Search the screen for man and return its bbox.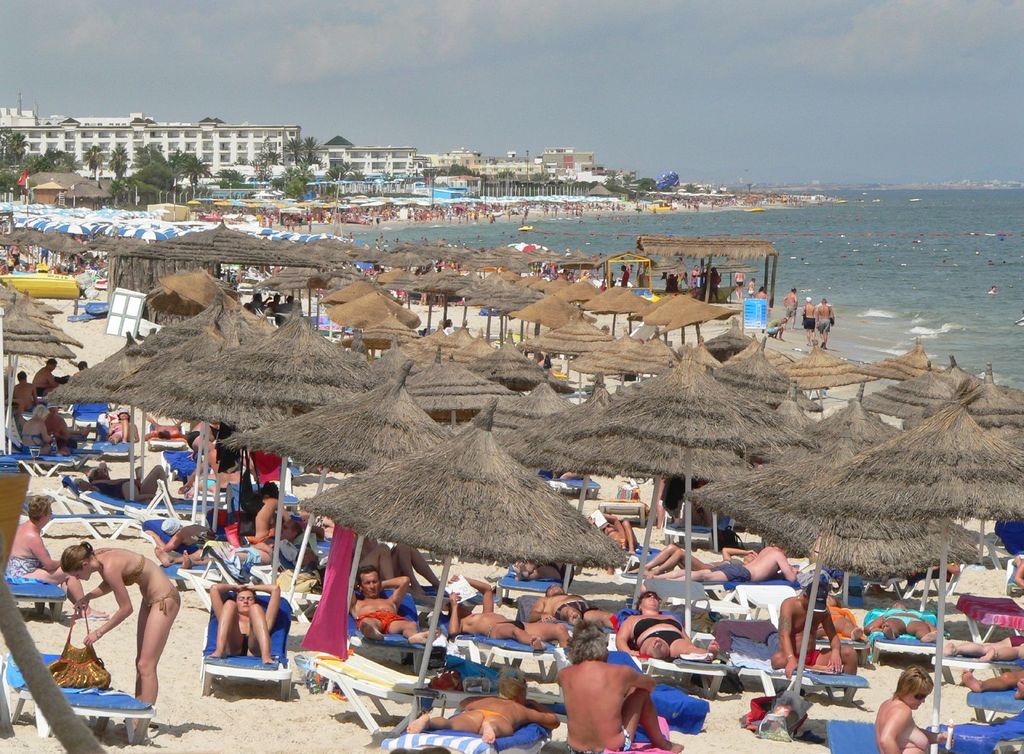
Found: bbox=(251, 291, 271, 314).
